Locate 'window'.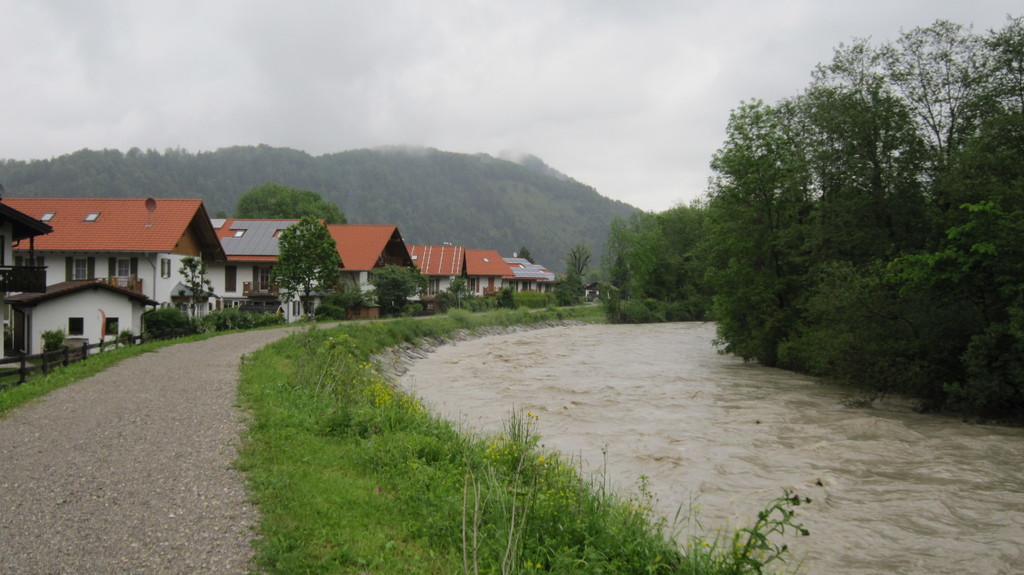
Bounding box: {"left": 70, "top": 258, "right": 89, "bottom": 283}.
